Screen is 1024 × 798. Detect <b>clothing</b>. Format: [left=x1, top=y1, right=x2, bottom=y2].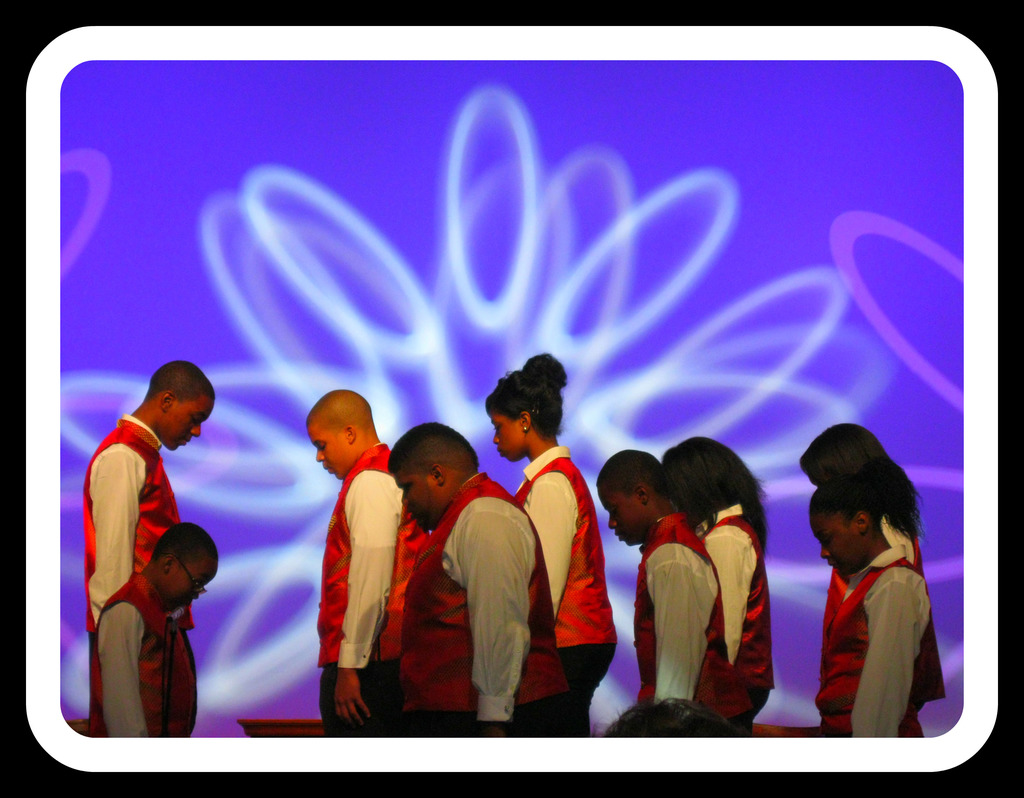
[left=394, top=470, right=572, bottom=730].
